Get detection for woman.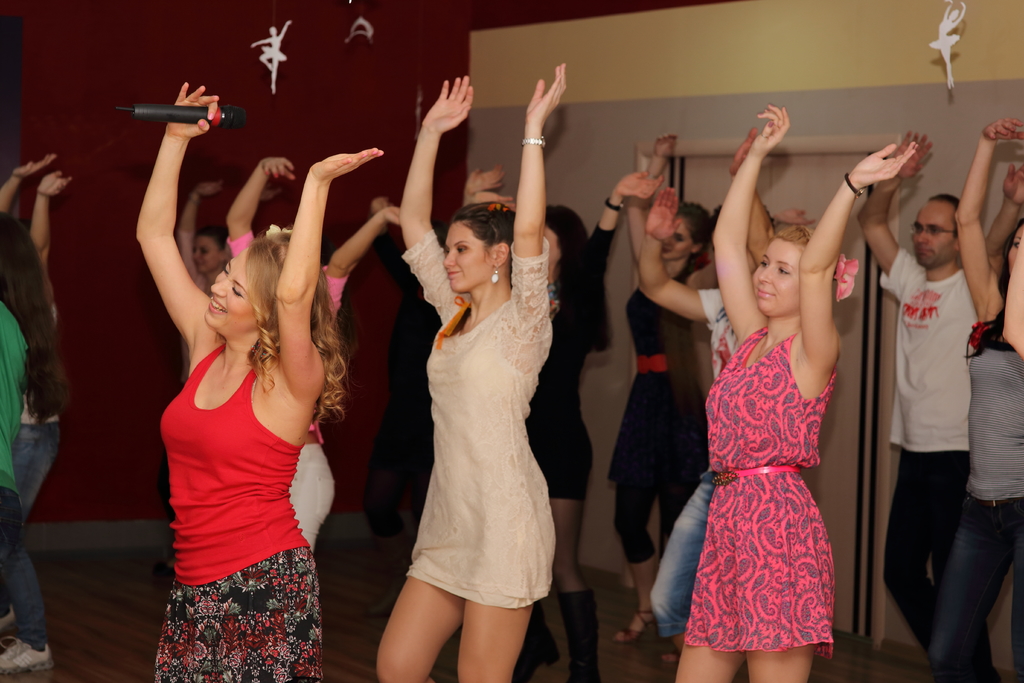
Detection: [225, 157, 409, 550].
